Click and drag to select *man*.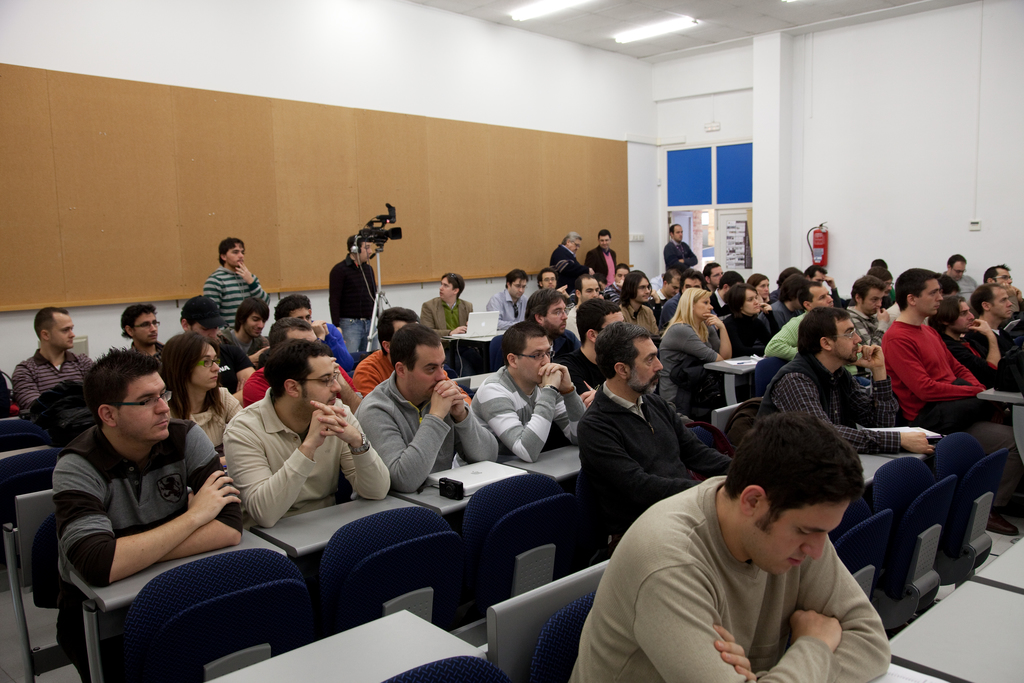
Selection: (left=521, top=288, right=593, bottom=392).
